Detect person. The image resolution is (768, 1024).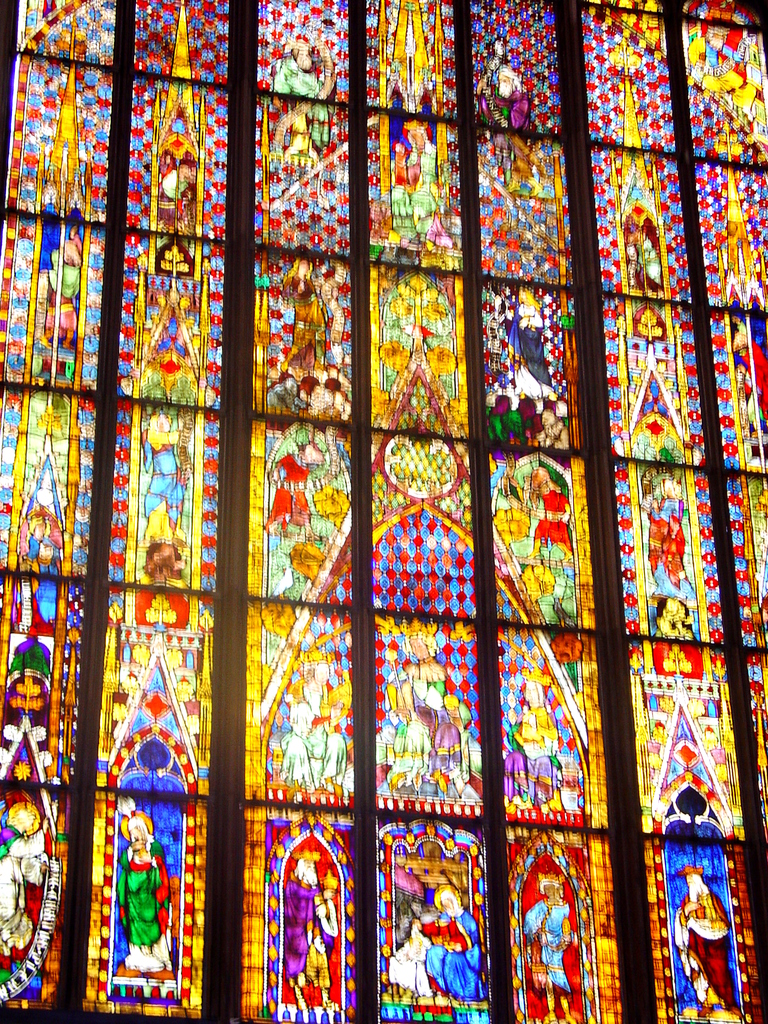
(left=377, top=626, right=475, bottom=796).
